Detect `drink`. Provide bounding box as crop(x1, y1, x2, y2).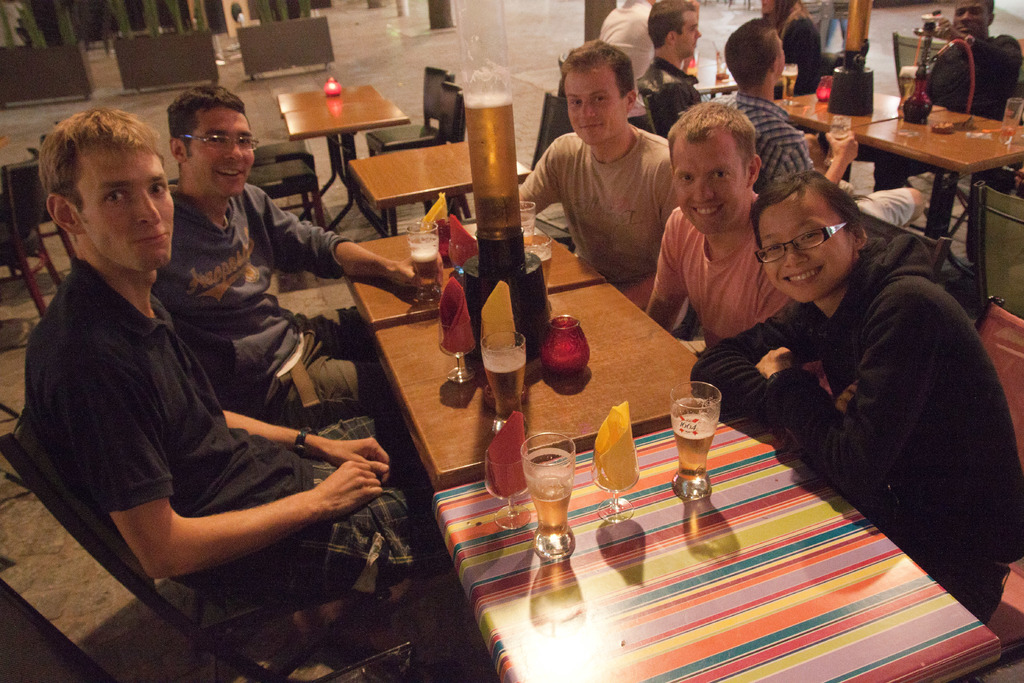
crop(484, 351, 528, 432).
